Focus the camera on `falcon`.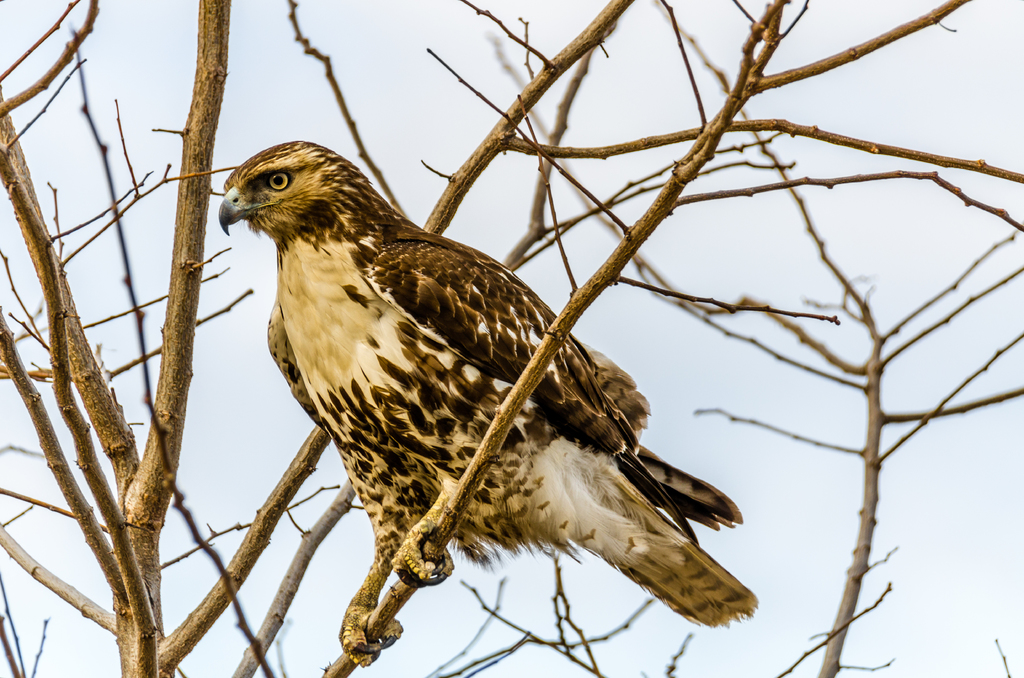
Focus region: detection(218, 141, 761, 668).
